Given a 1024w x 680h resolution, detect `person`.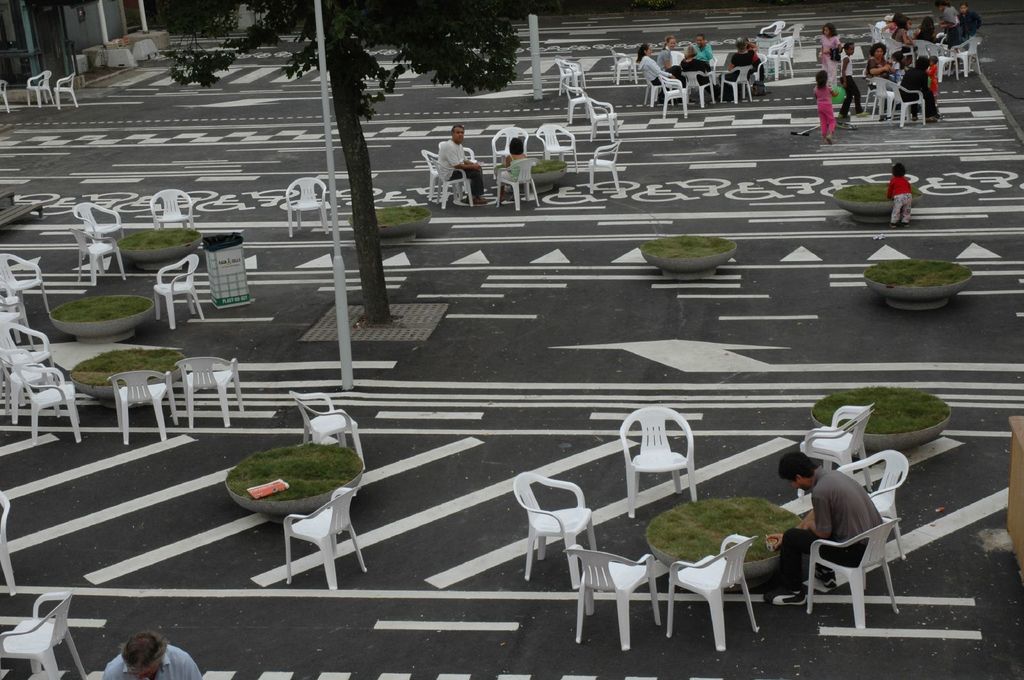
bbox=(494, 137, 534, 205).
